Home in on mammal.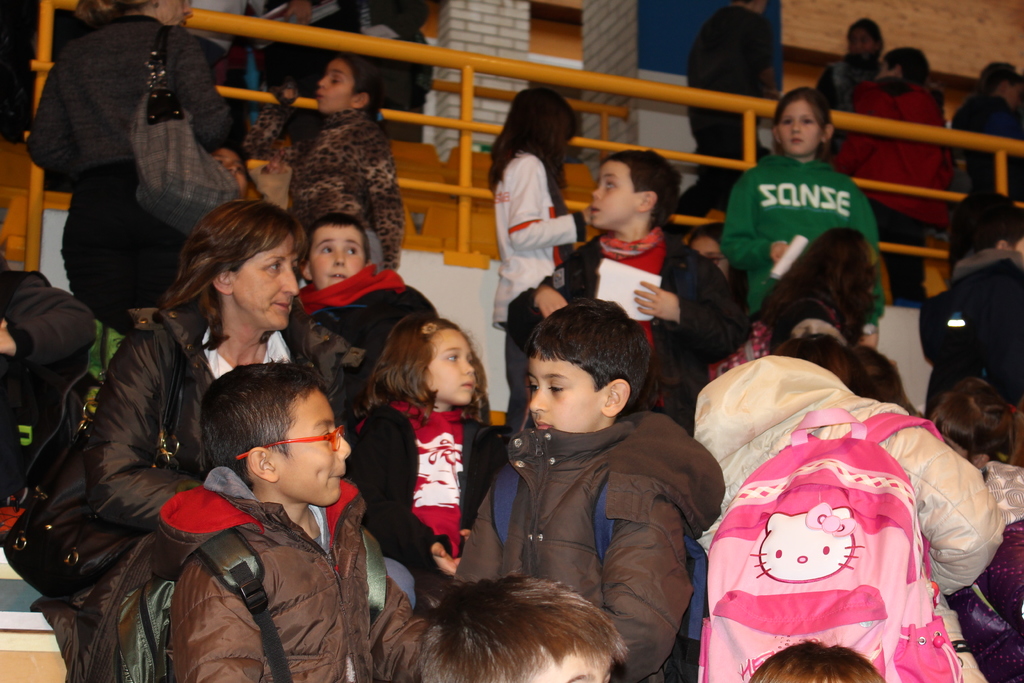
Homed in at rect(484, 90, 591, 434).
